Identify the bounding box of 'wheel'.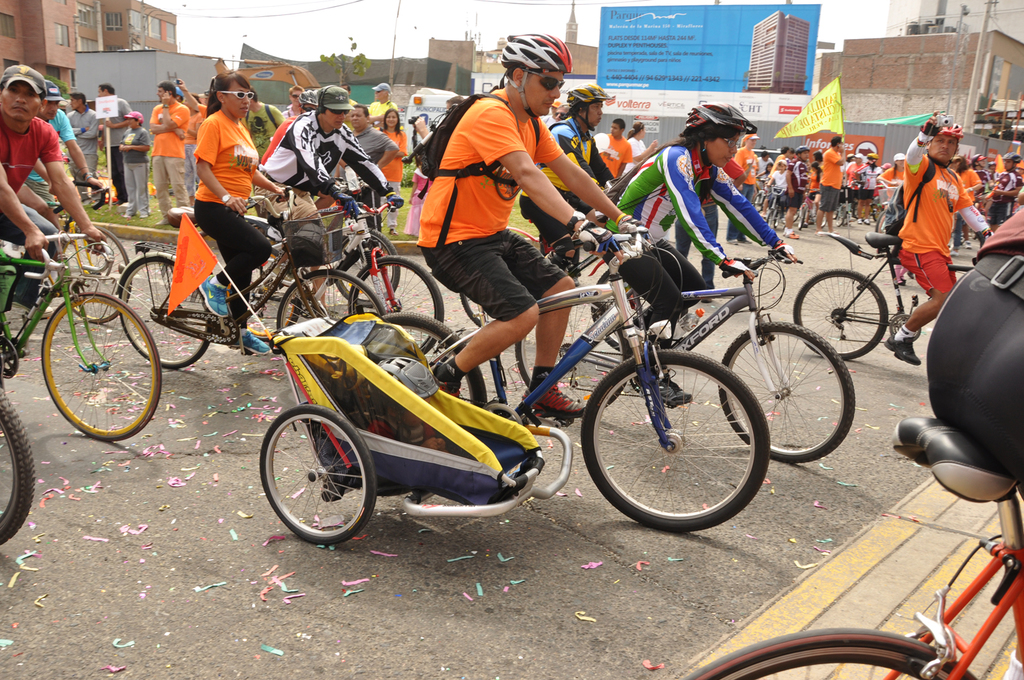
789, 269, 889, 363.
